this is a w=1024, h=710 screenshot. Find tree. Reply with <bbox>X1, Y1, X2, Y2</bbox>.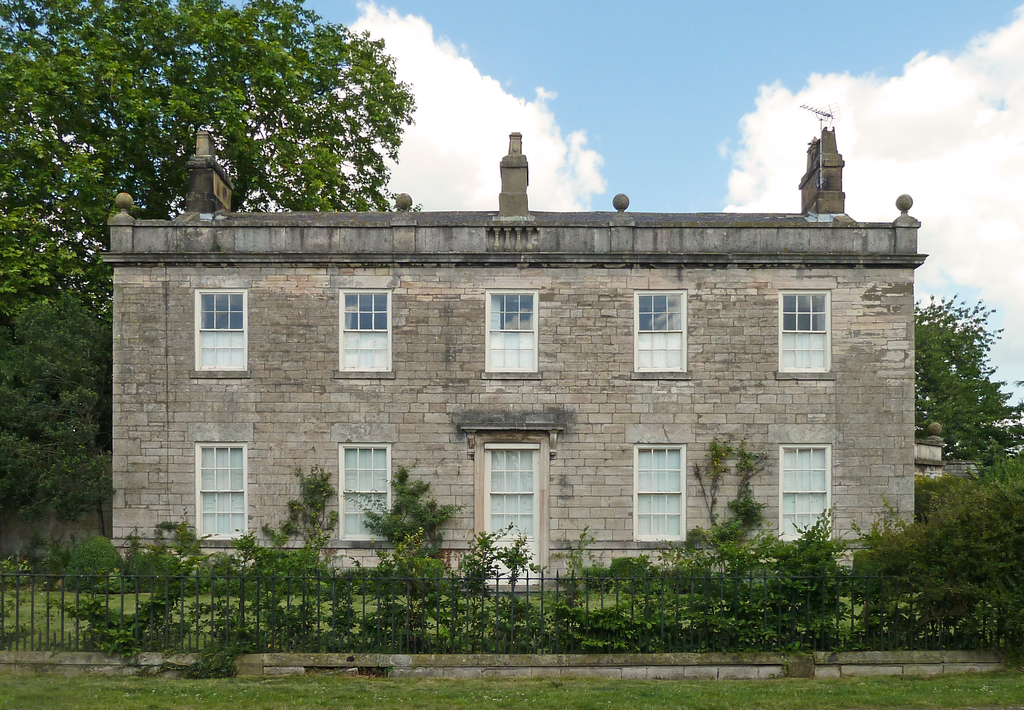
<bbox>0, 0, 419, 524</bbox>.
